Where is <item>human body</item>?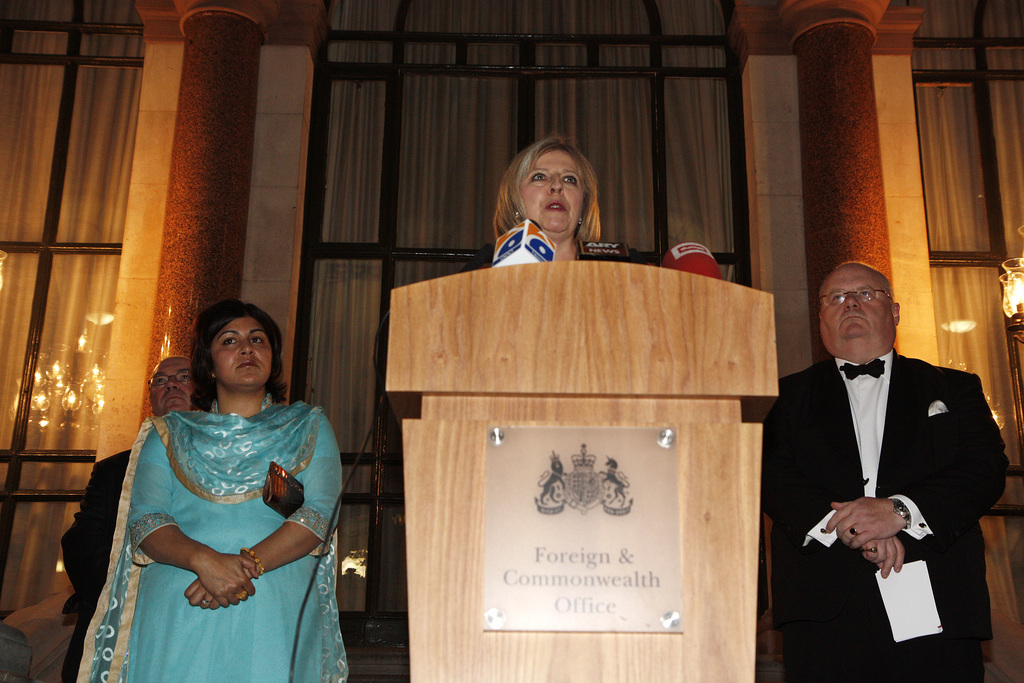
(63, 358, 195, 682).
